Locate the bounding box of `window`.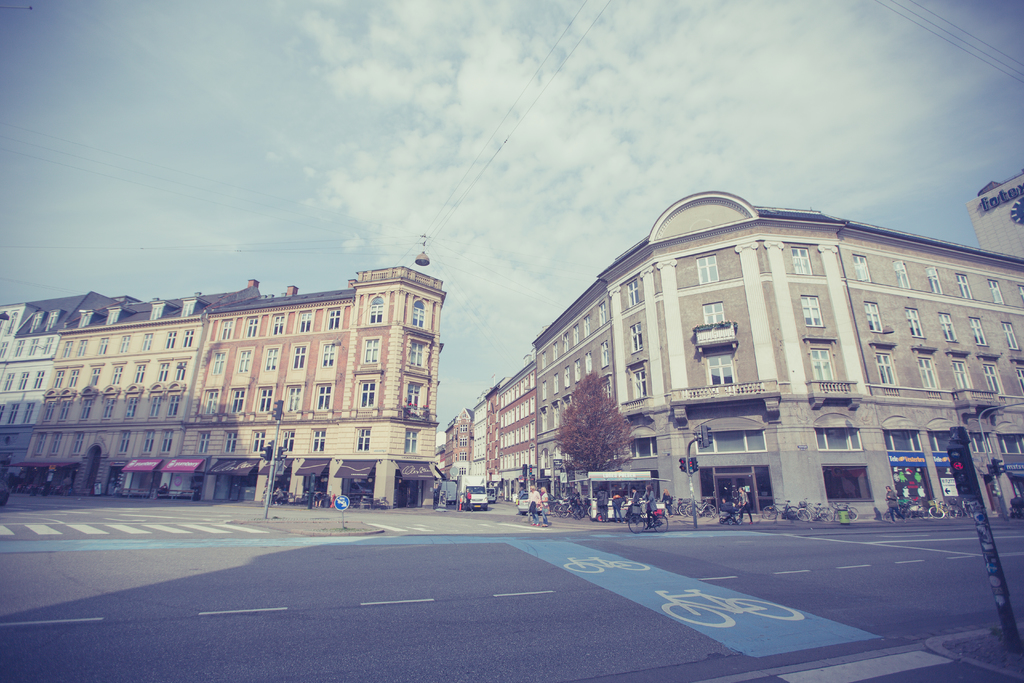
Bounding box: (left=632, top=317, right=643, bottom=352).
